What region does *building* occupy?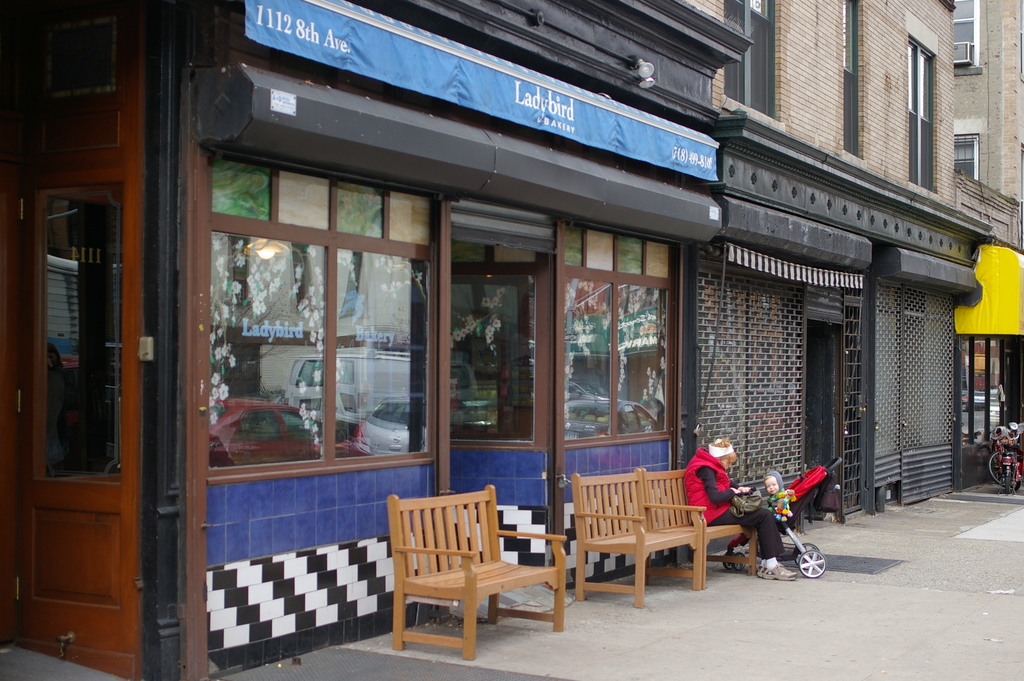
pyautogui.locateOnScreen(929, 0, 1023, 465).
